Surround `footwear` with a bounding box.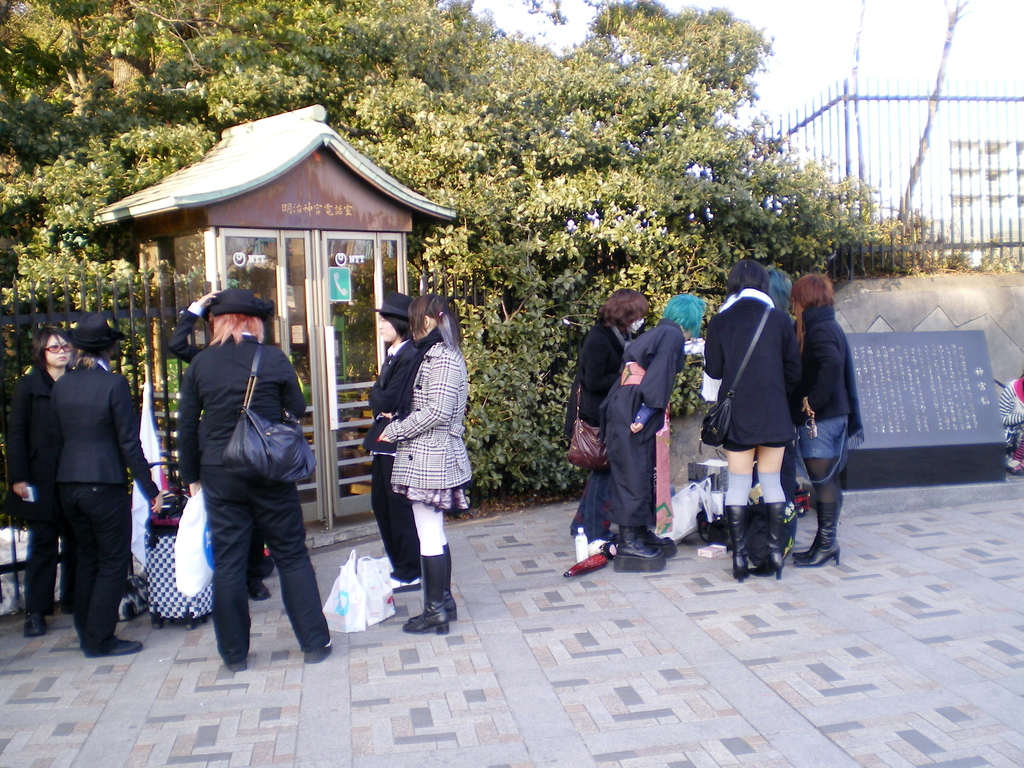
228:657:250:672.
